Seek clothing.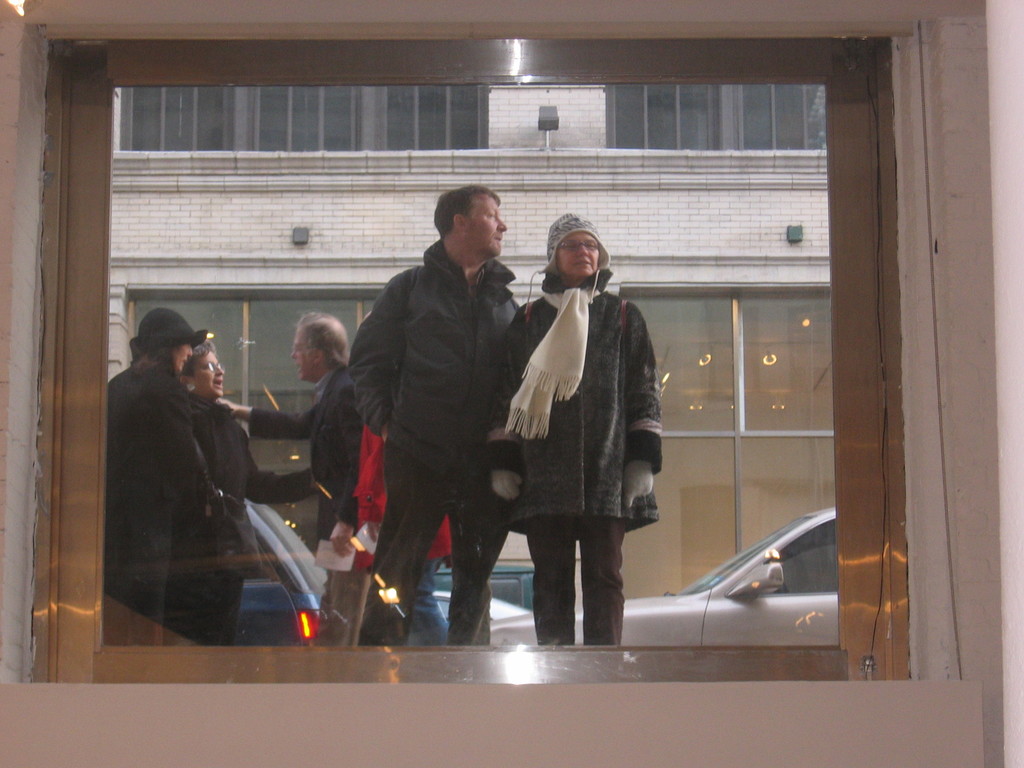
(106,360,201,628).
